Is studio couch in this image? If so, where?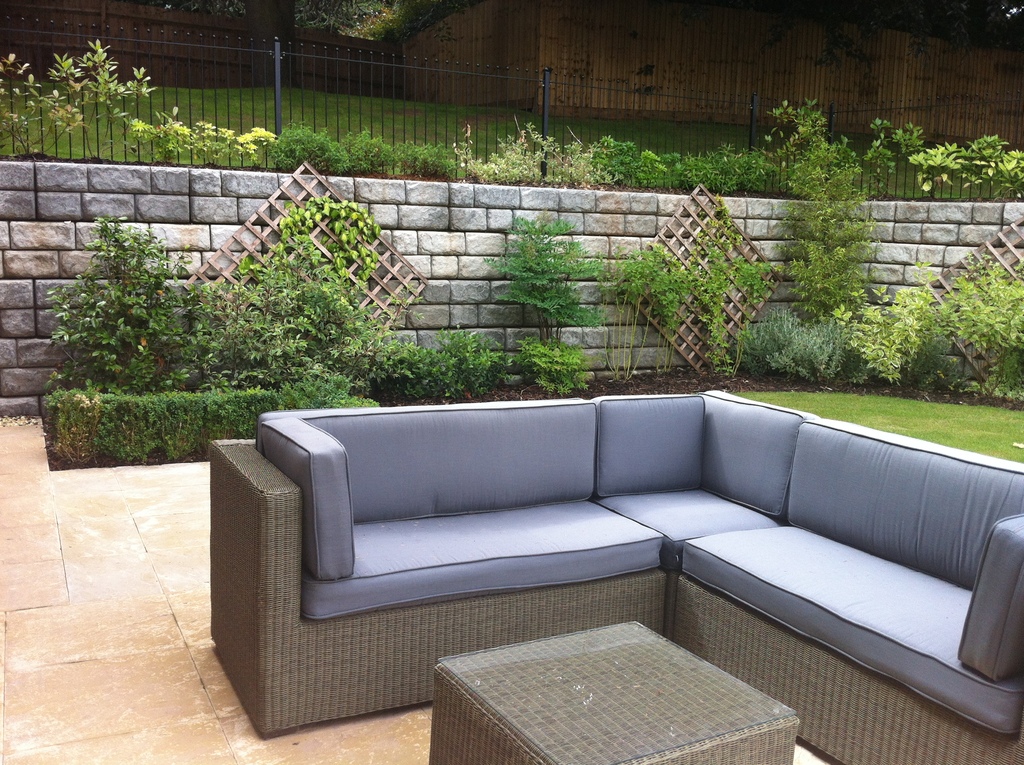
Yes, at [x1=209, y1=378, x2=1023, y2=764].
